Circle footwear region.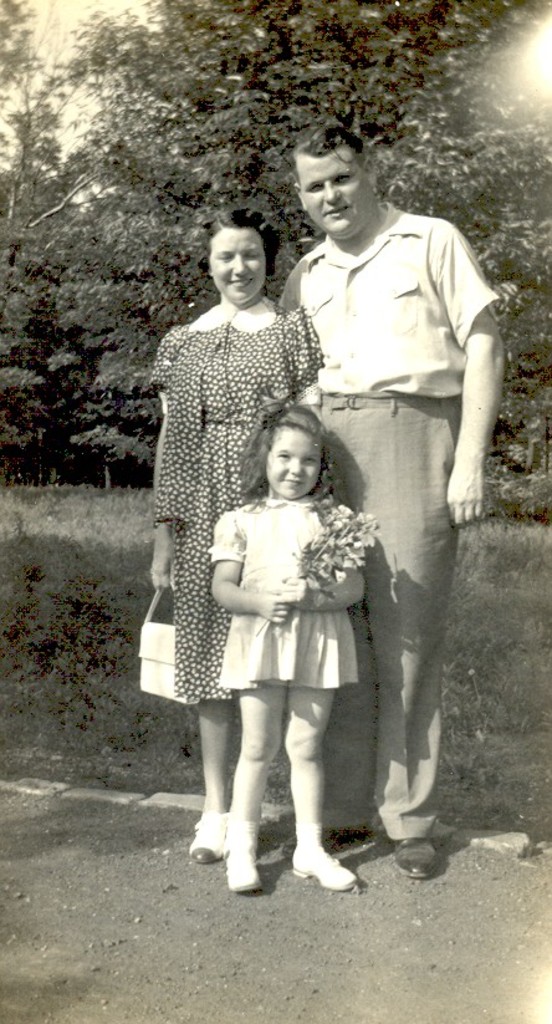
Region: region(191, 809, 229, 862).
